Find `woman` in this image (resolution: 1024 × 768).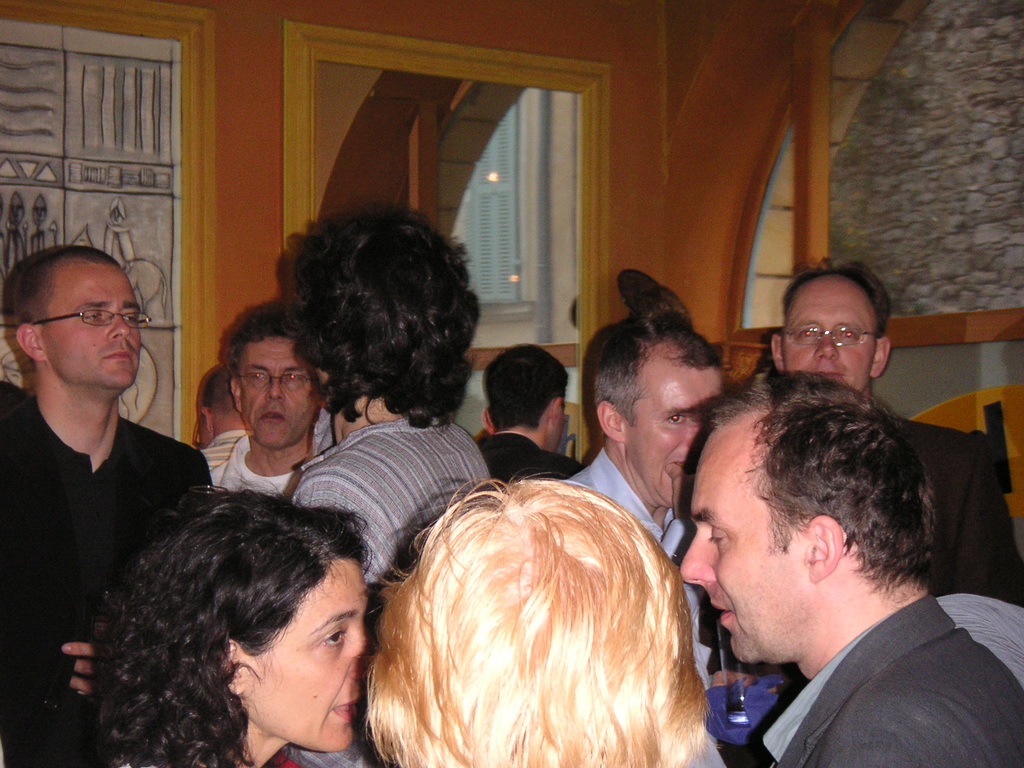
left=359, top=471, right=720, bottom=767.
